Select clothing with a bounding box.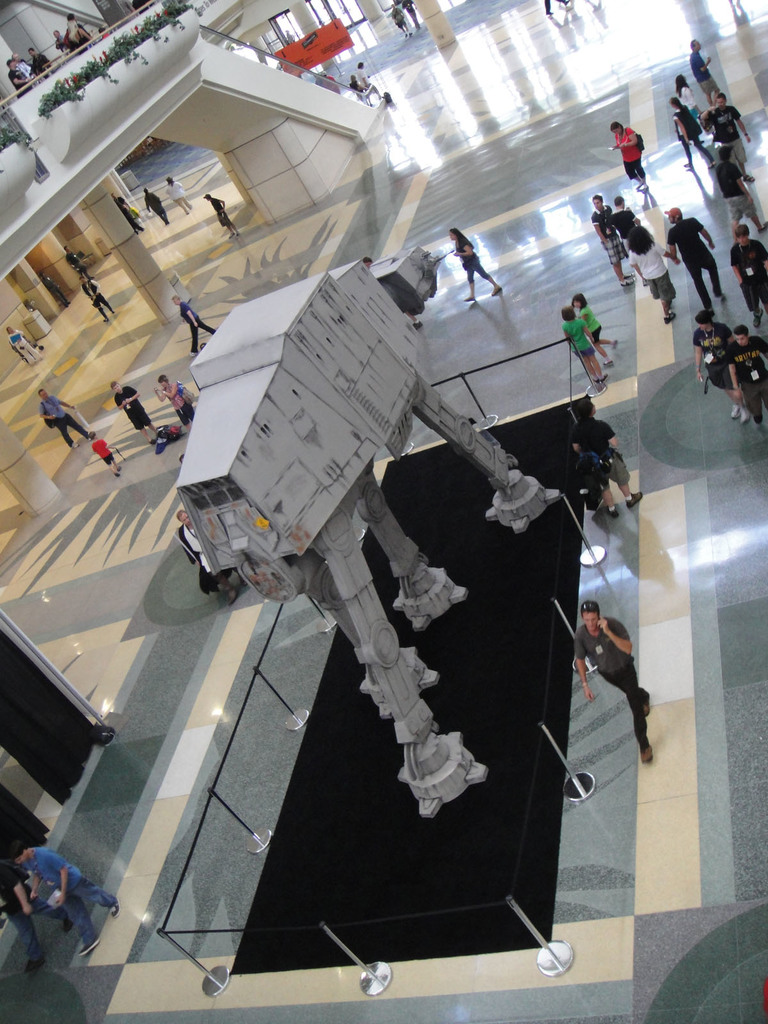
(93,273,114,324).
